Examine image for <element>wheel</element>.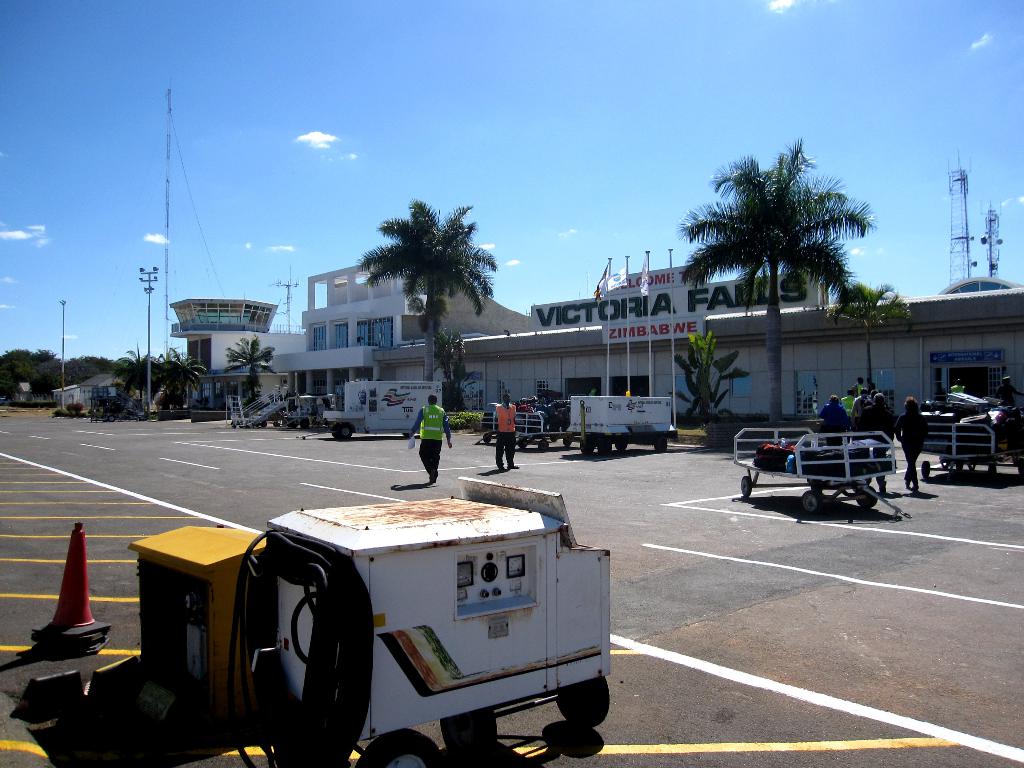
Examination result: rect(362, 735, 438, 767).
